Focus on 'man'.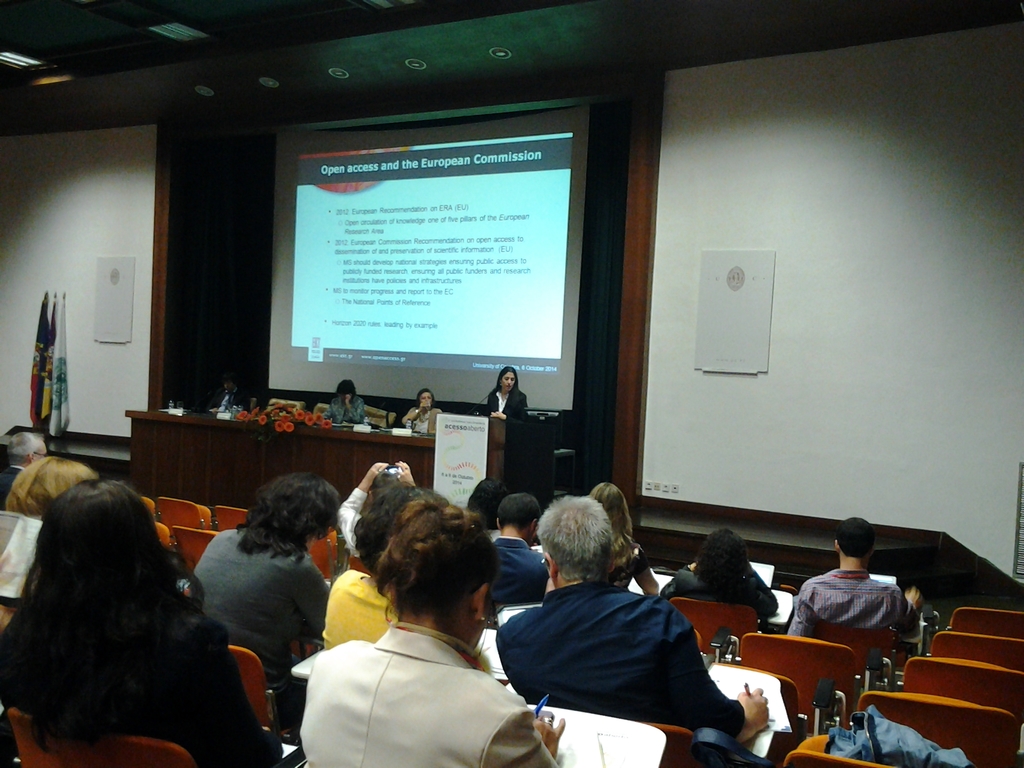
Focused at 0 426 53 499.
